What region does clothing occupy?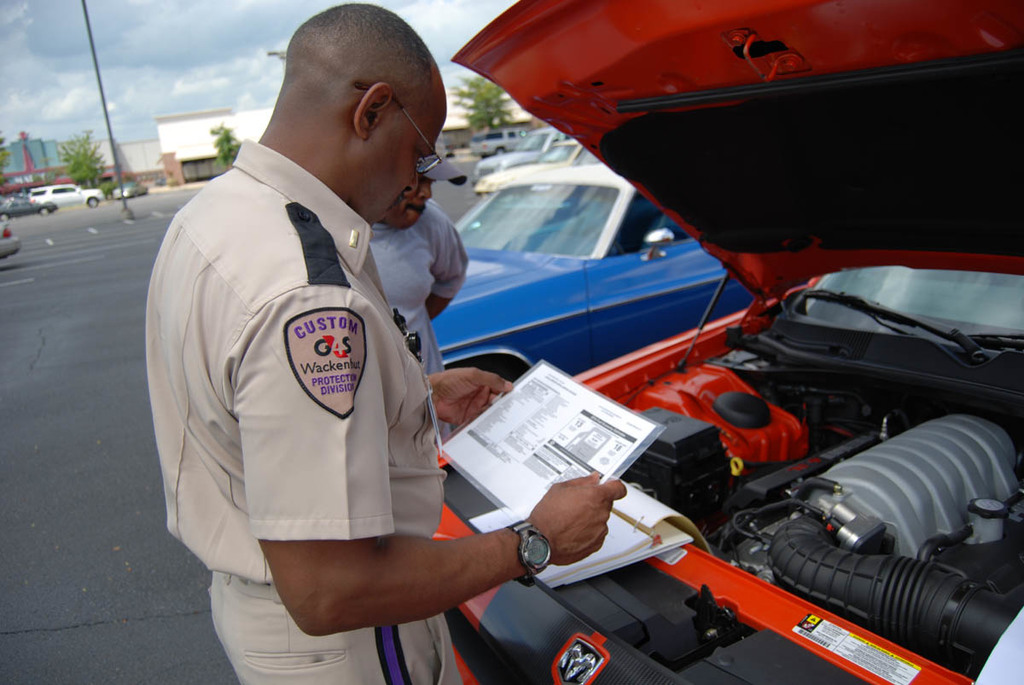
Rect(162, 153, 521, 646).
